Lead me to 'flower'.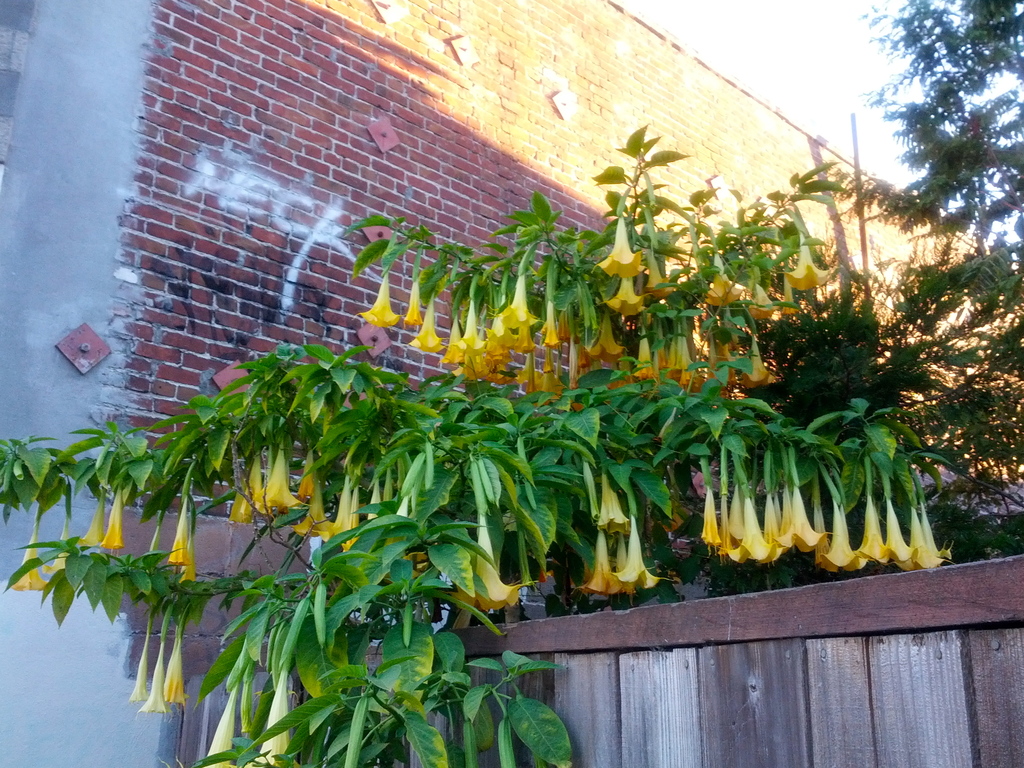
Lead to {"left": 630, "top": 254, "right": 680, "bottom": 305}.
